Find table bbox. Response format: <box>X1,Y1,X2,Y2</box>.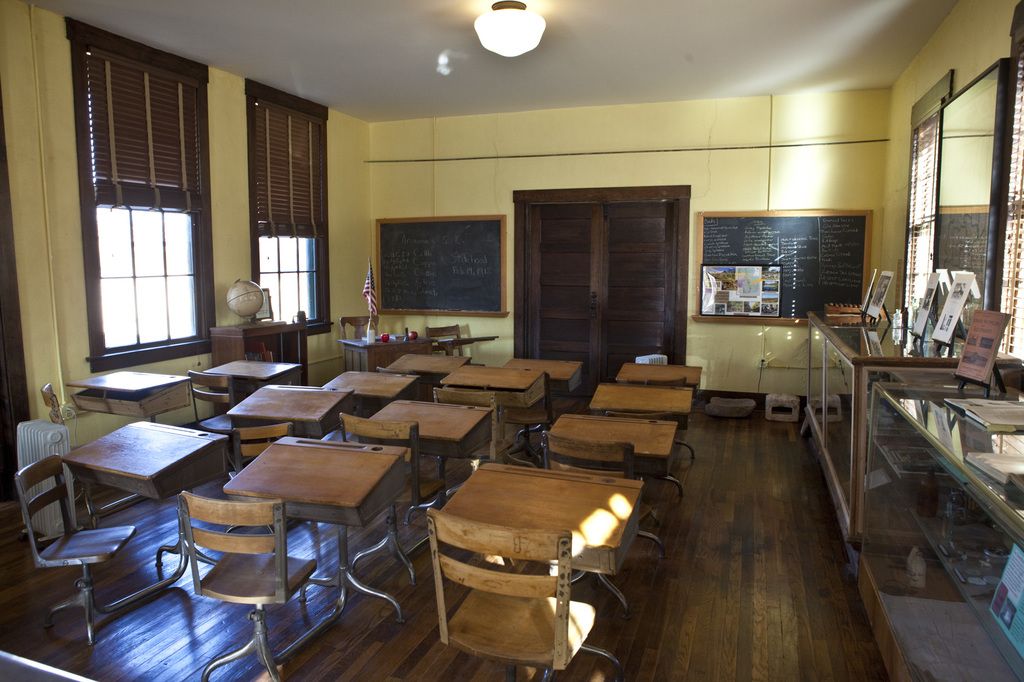
<box>615,362,705,388</box>.
